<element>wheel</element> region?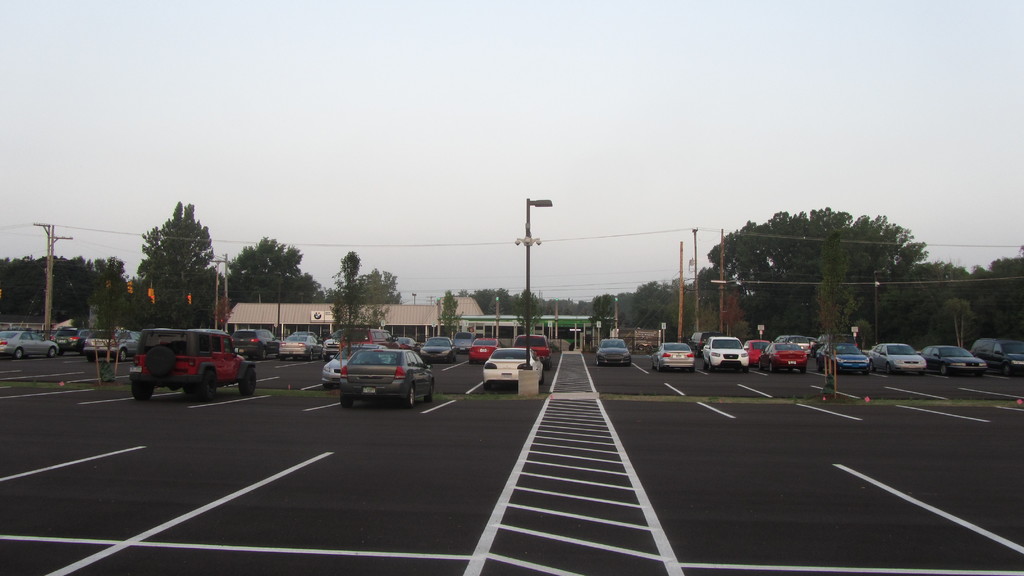
{"x1": 88, "y1": 354, "x2": 96, "y2": 362}
